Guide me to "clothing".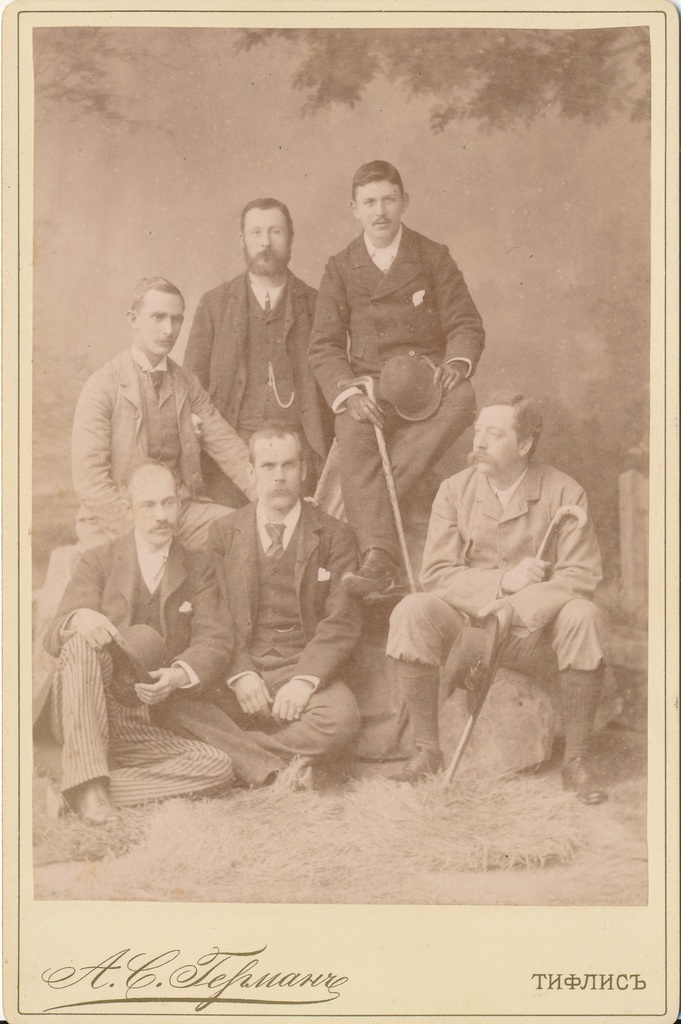
Guidance: x1=42 y1=483 x2=249 y2=827.
